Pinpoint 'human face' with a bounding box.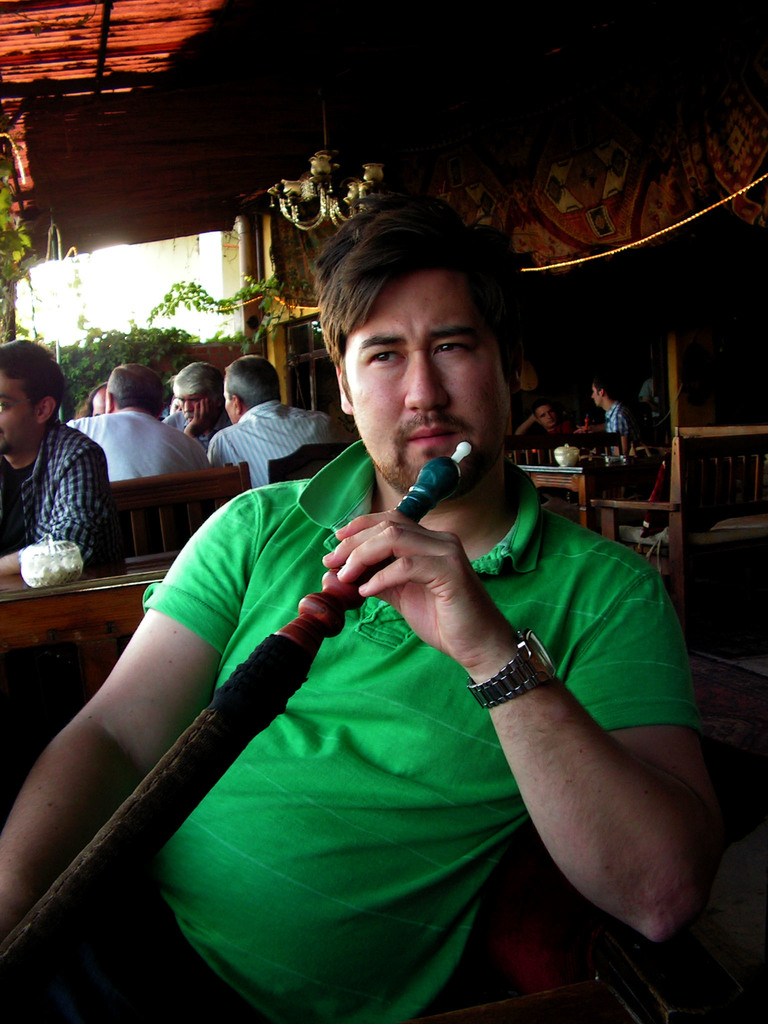
rect(343, 280, 504, 487).
